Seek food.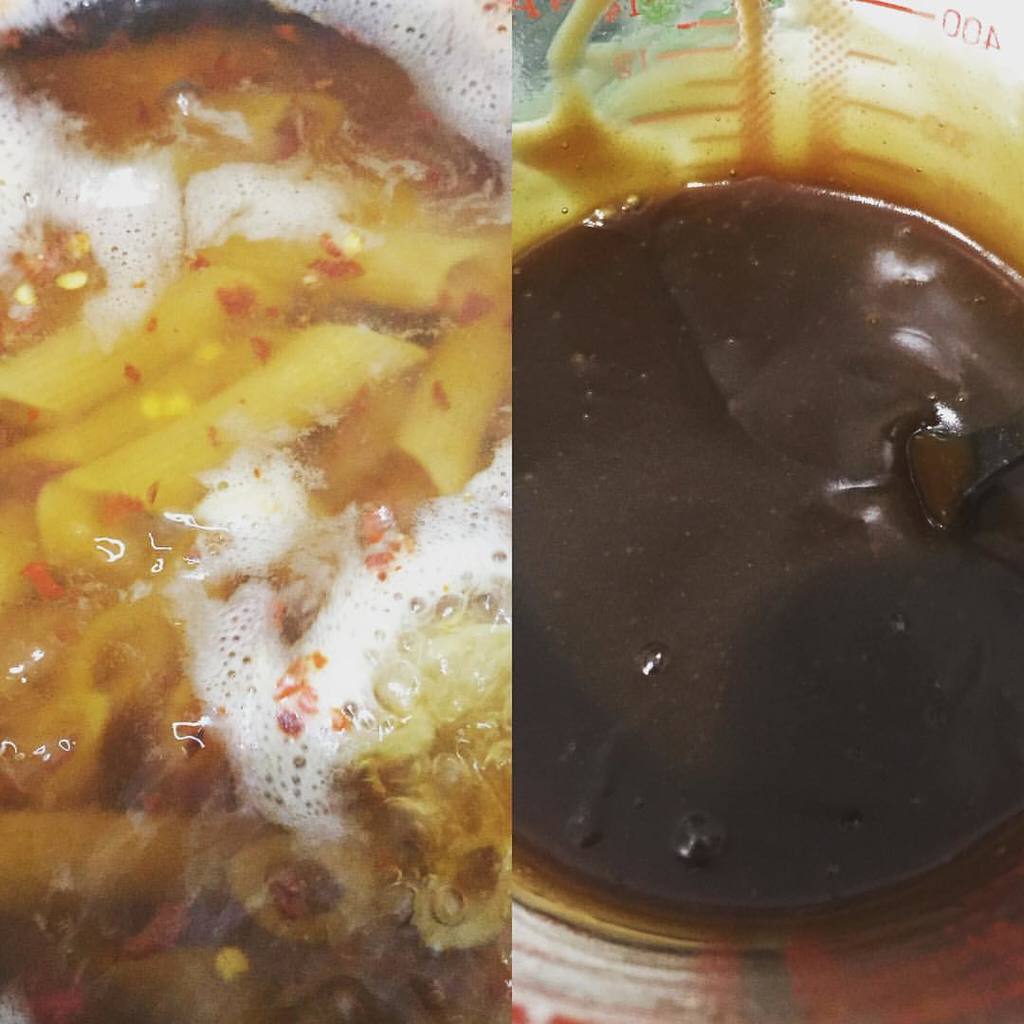
(506,0,1023,1023).
